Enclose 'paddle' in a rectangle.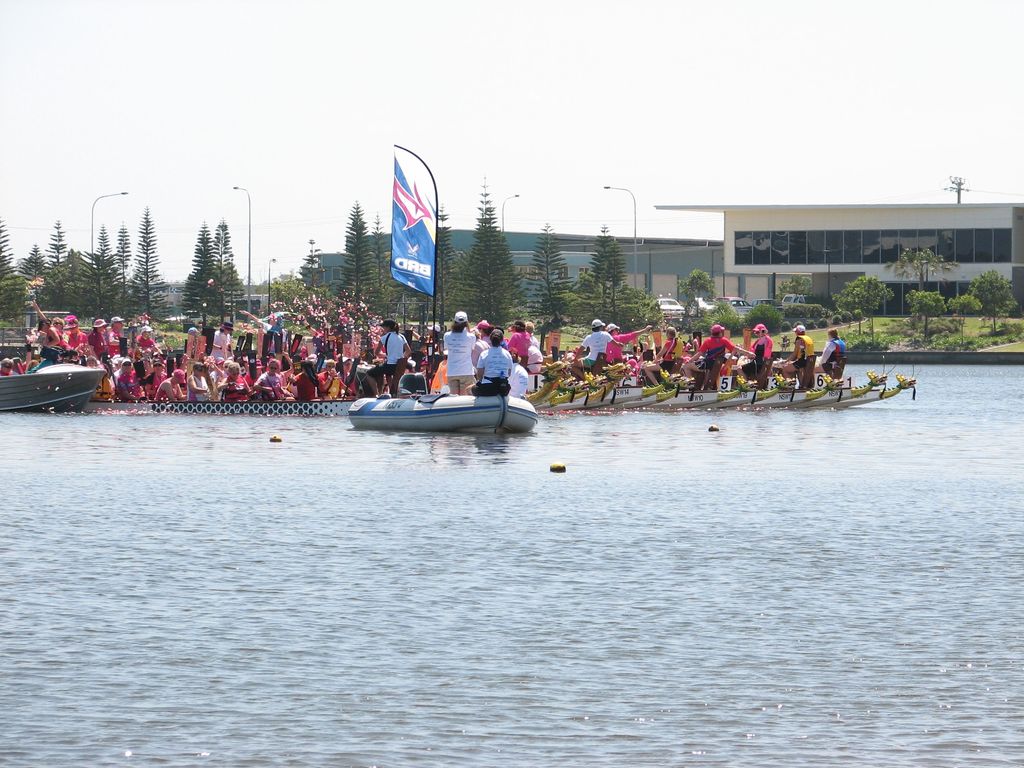
704:333:757:399.
